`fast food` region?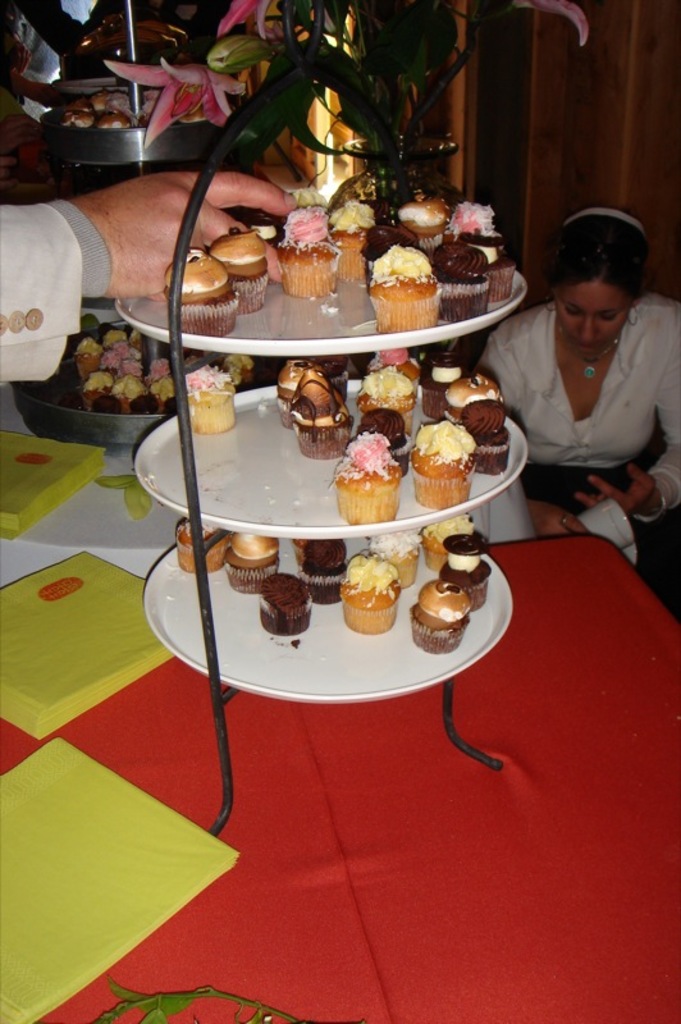
177,524,227,571
